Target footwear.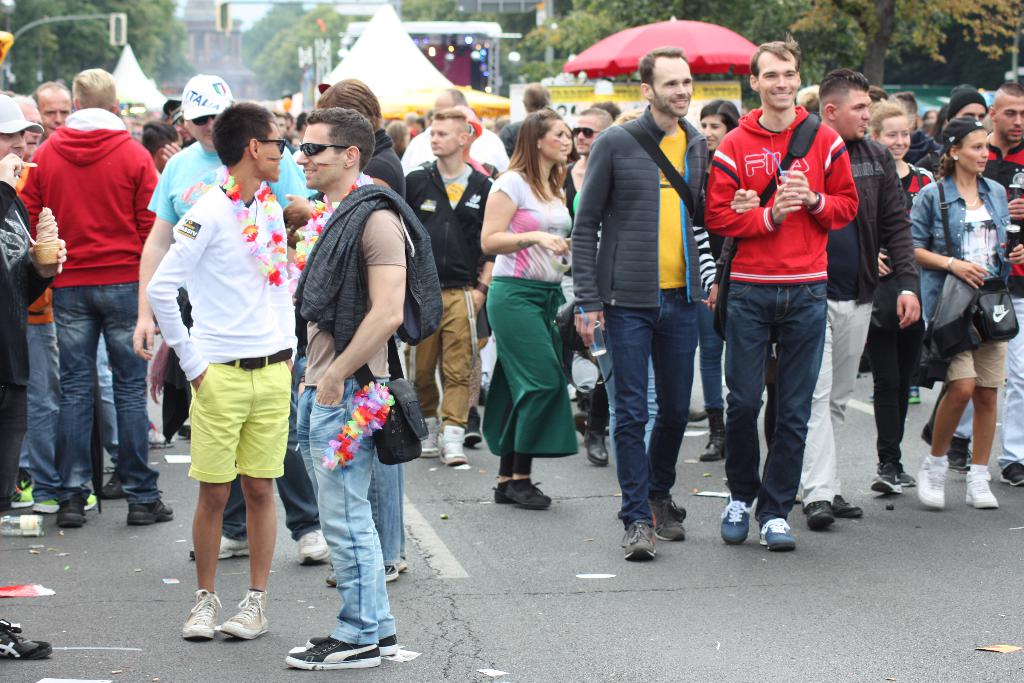
Target region: bbox(872, 477, 898, 493).
